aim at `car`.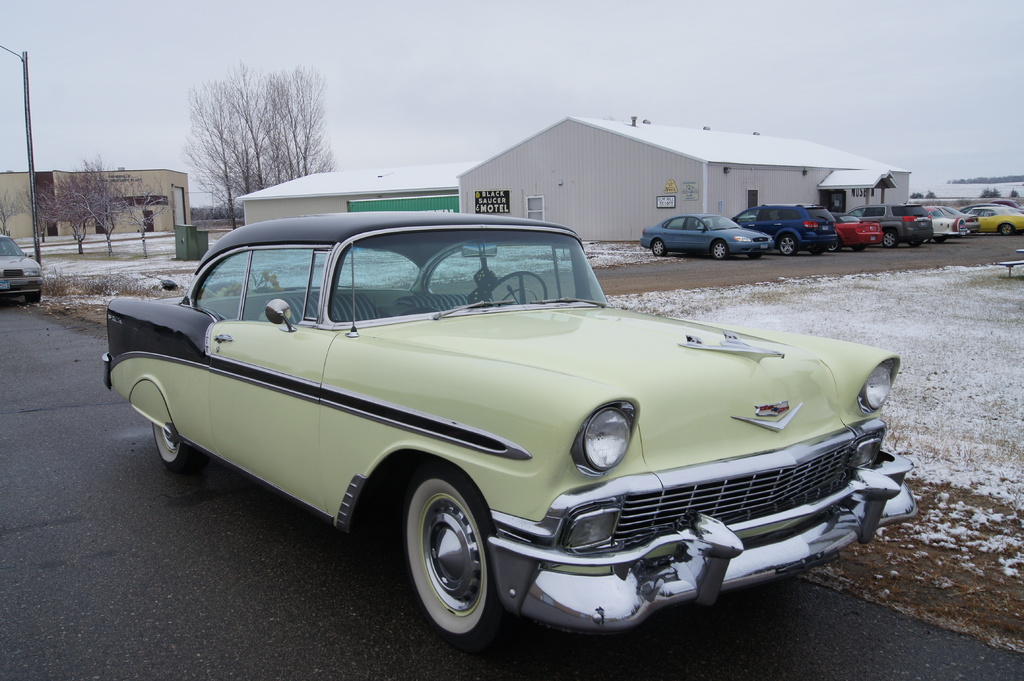
Aimed at (left=943, top=203, right=987, bottom=244).
